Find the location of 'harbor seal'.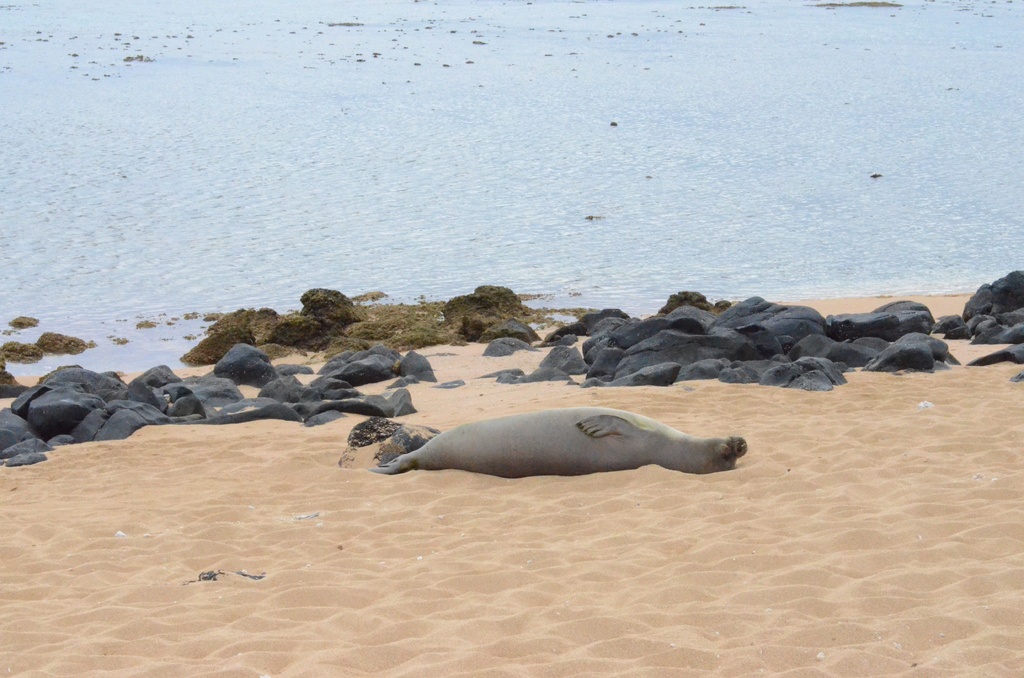
Location: BBox(347, 418, 441, 471).
